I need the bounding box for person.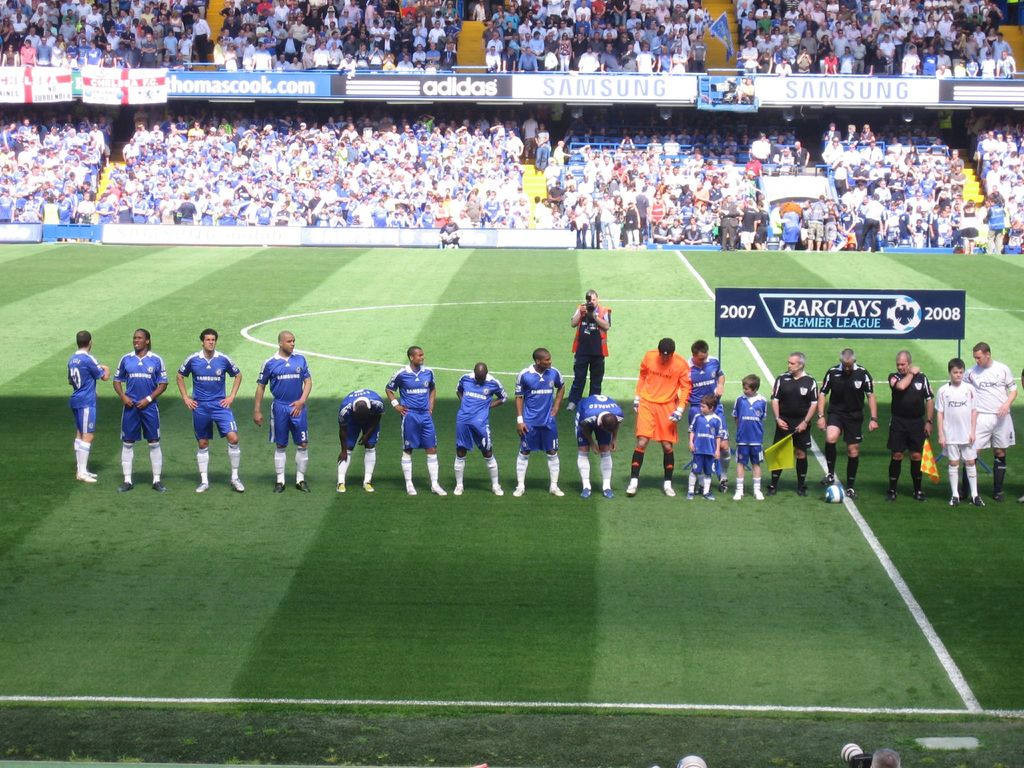
Here it is: box=[647, 213, 668, 243].
